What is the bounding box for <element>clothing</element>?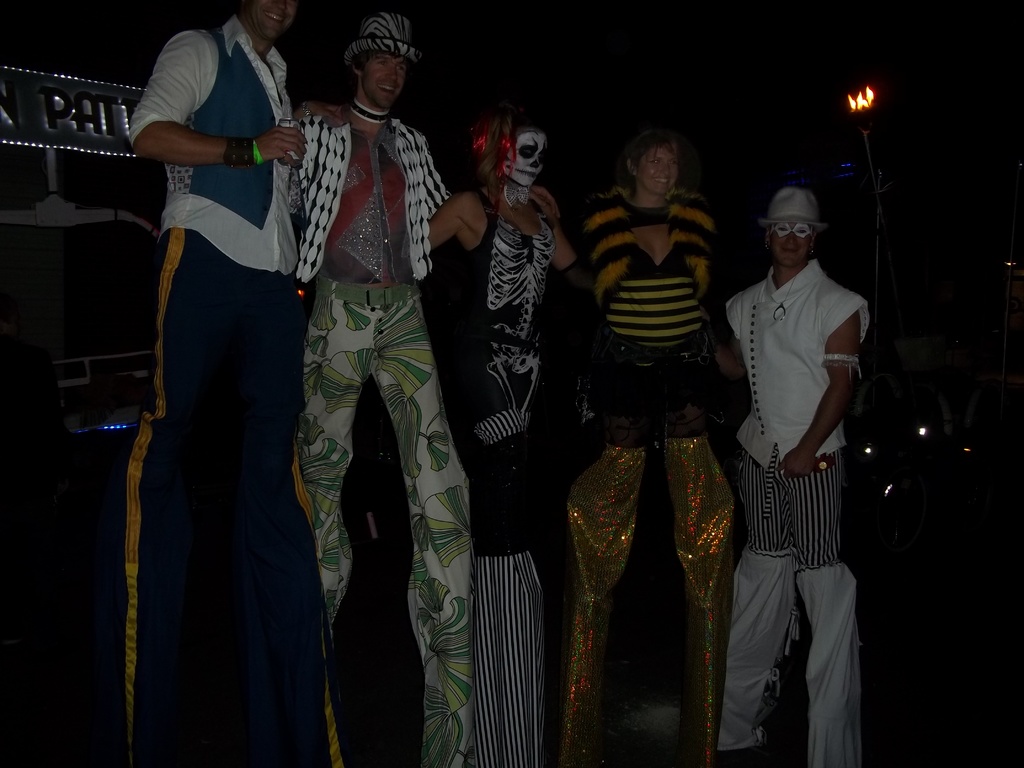
(287, 101, 482, 767).
